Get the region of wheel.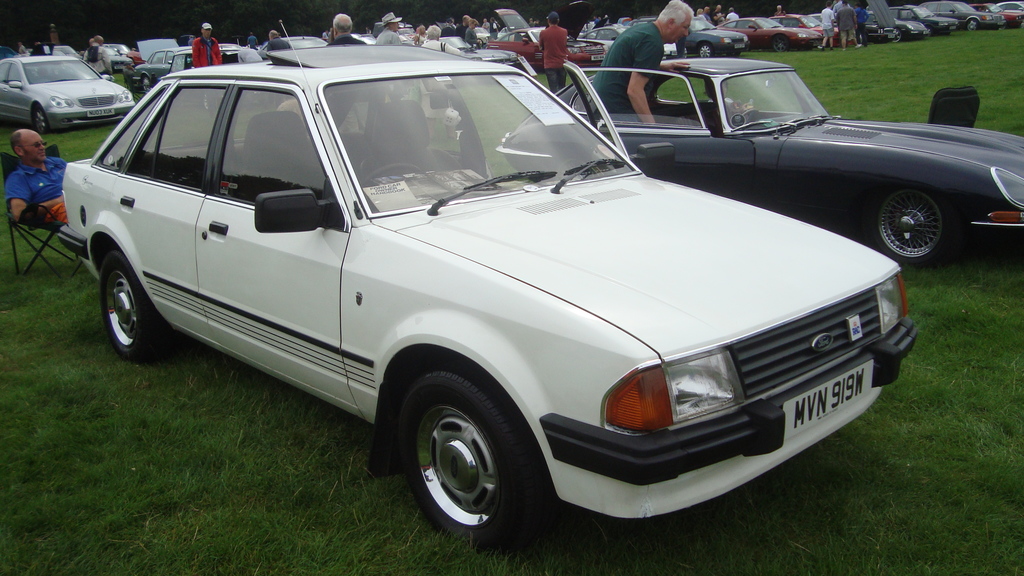
{"left": 202, "top": 93, "right": 210, "bottom": 108}.
